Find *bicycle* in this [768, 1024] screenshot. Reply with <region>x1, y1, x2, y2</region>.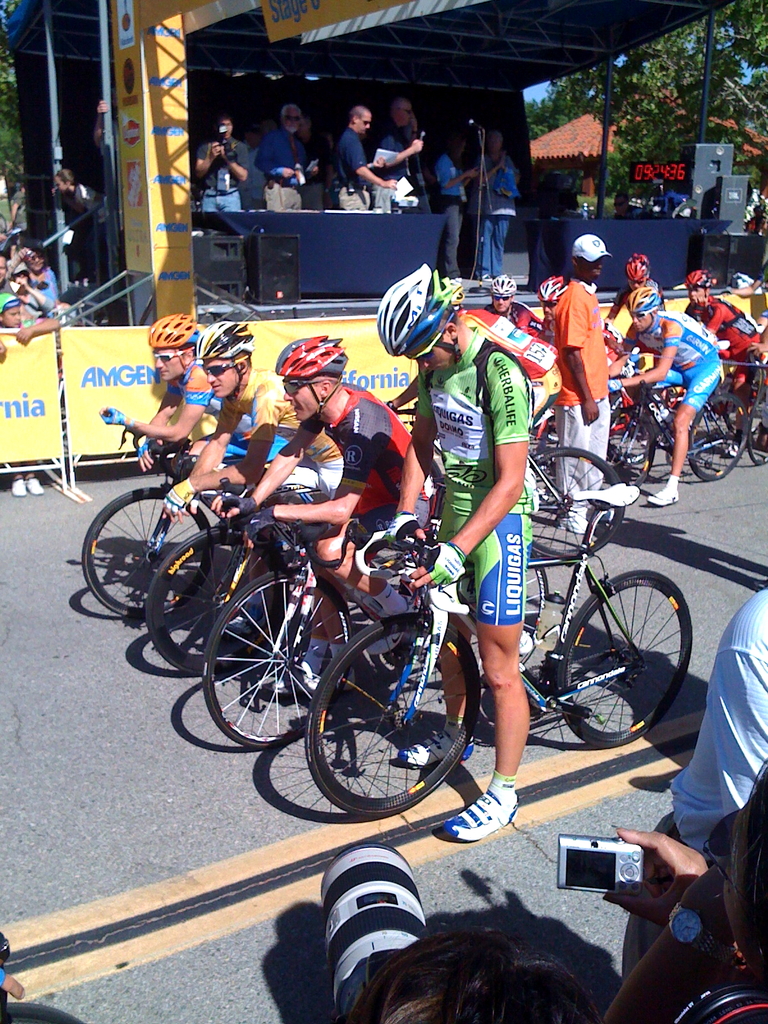
<region>609, 379, 756, 496</region>.
